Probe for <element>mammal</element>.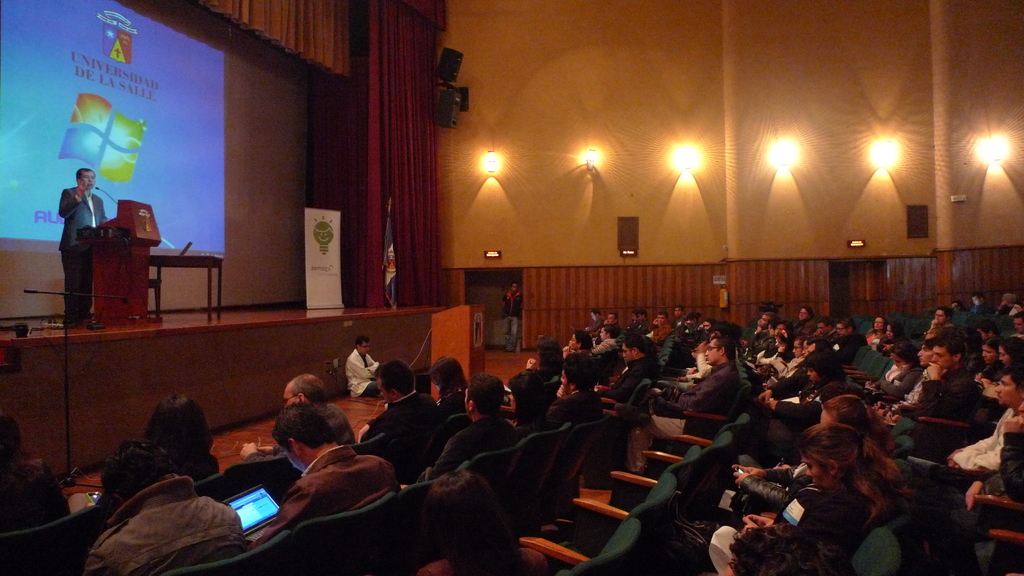
Probe result: [x1=58, y1=164, x2=110, y2=327].
